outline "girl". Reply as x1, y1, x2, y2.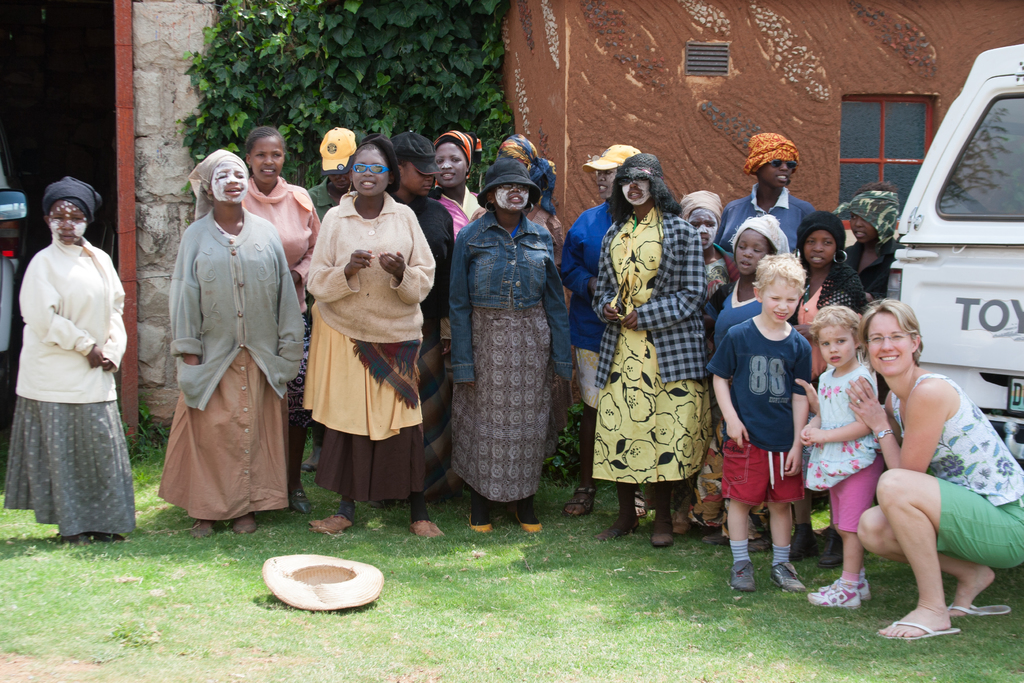
801, 304, 884, 612.
